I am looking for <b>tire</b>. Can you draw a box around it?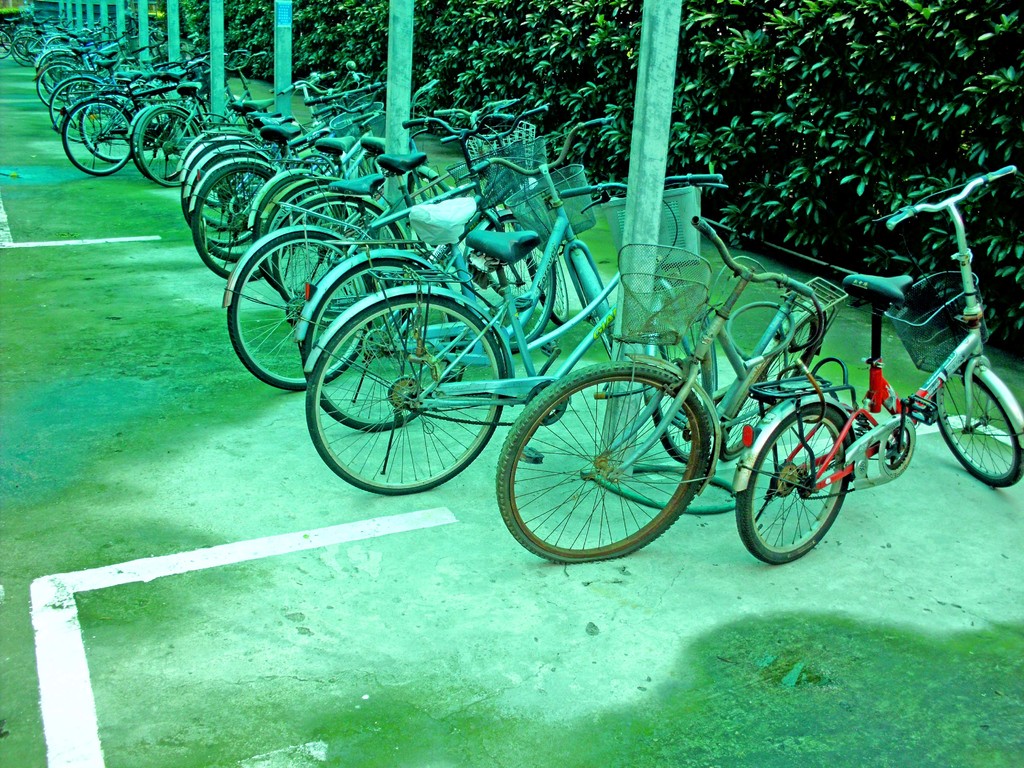
Sure, the bounding box is 497,362,710,565.
